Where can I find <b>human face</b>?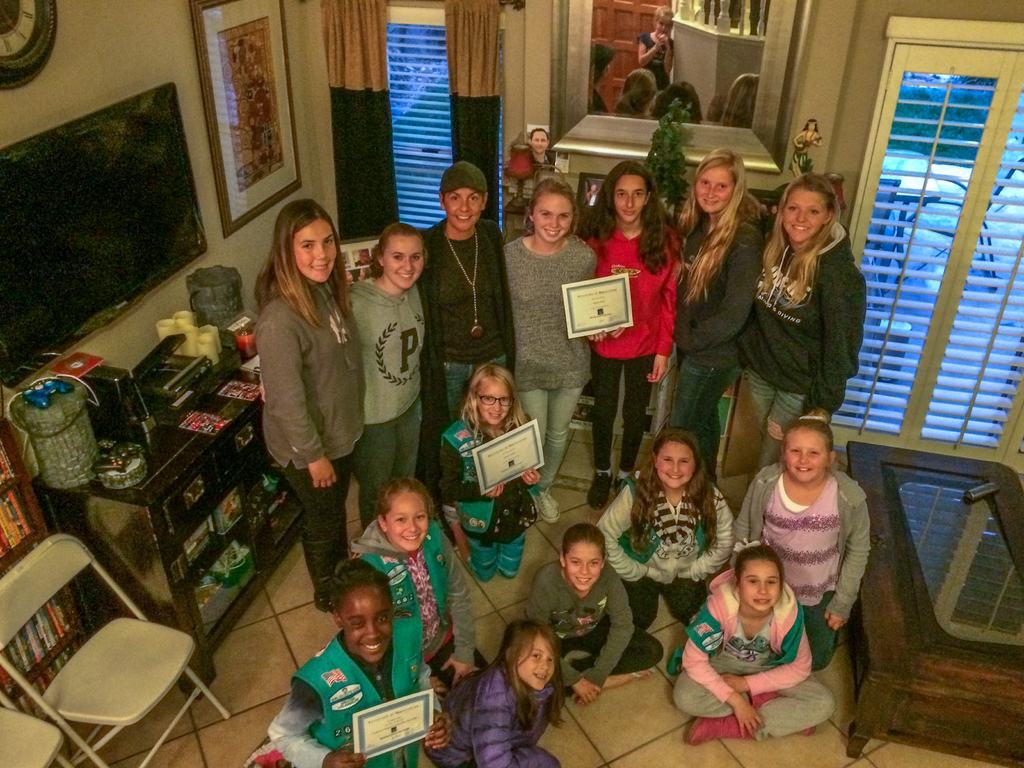
You can find it at <box>529,129,549,156</box>.
